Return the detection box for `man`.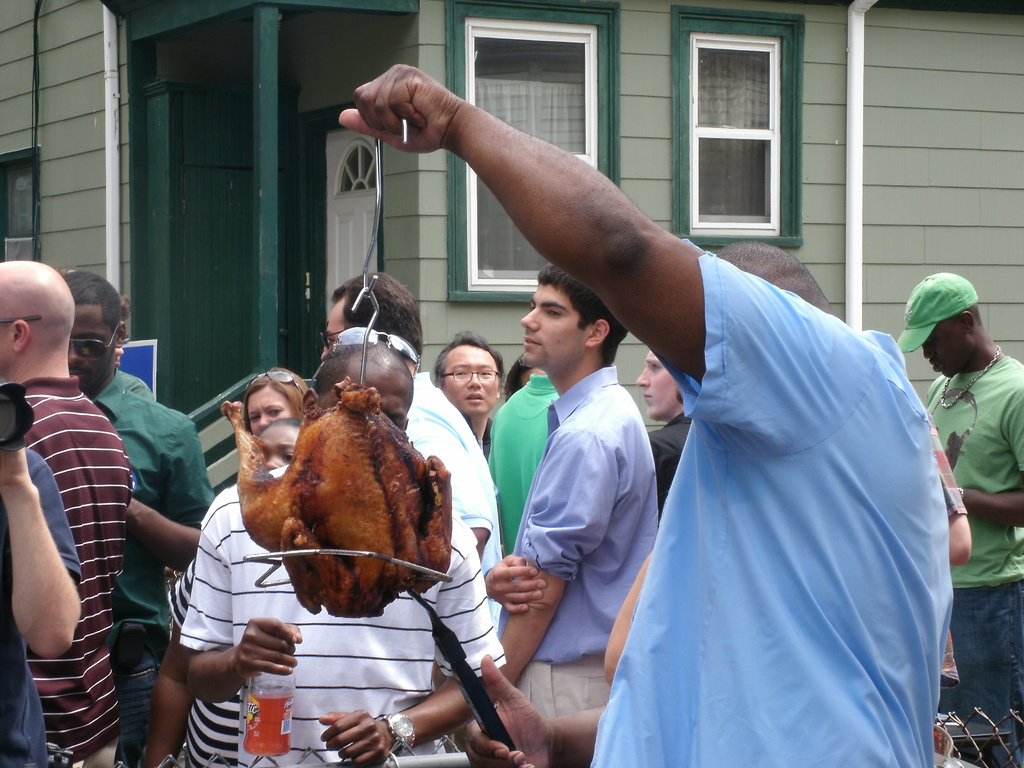
{"left": 0, "top": 258, "right": 131, "bottom": 767}.
